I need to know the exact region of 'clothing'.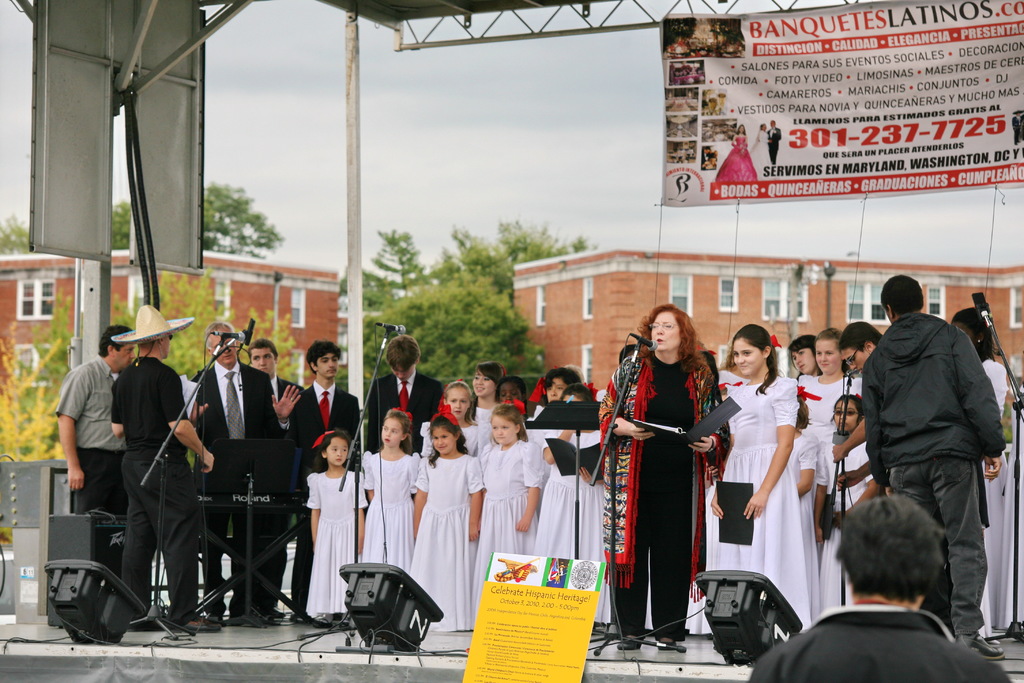
Region: [x1=475, y1=445, x2=547, y2=627].
